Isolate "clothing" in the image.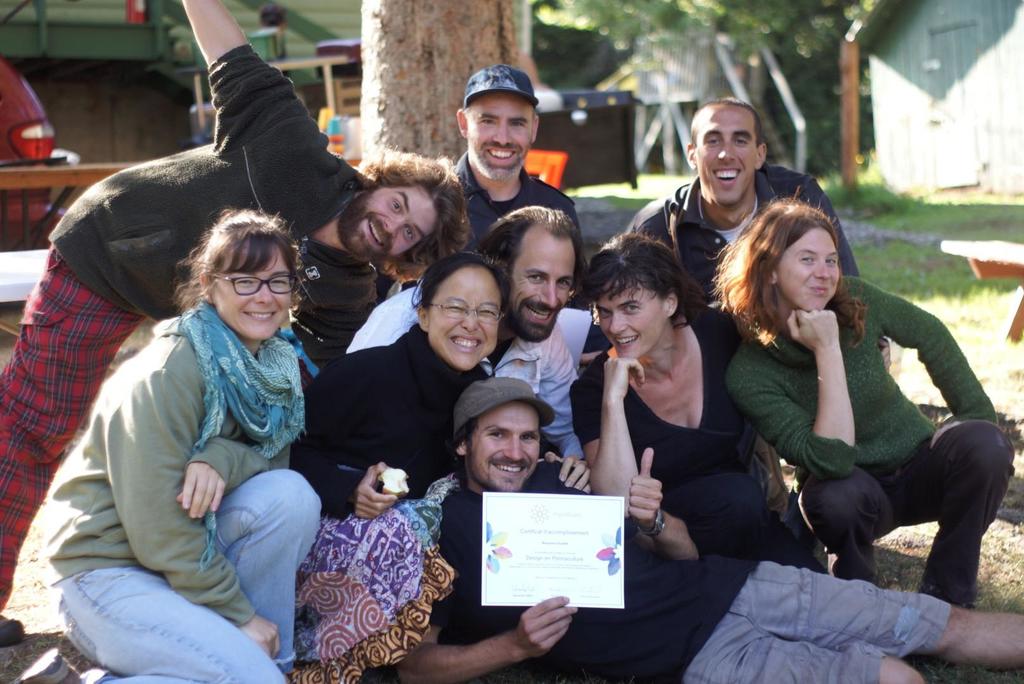
Isolated region: <region>433, 458, 946, 683</region>.
